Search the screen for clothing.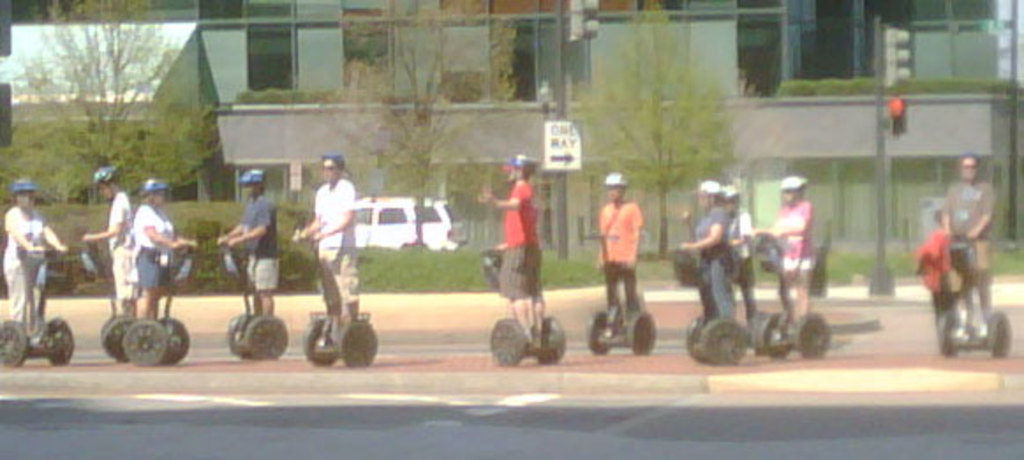
Found at select_region(231, 190, 280, 293).
